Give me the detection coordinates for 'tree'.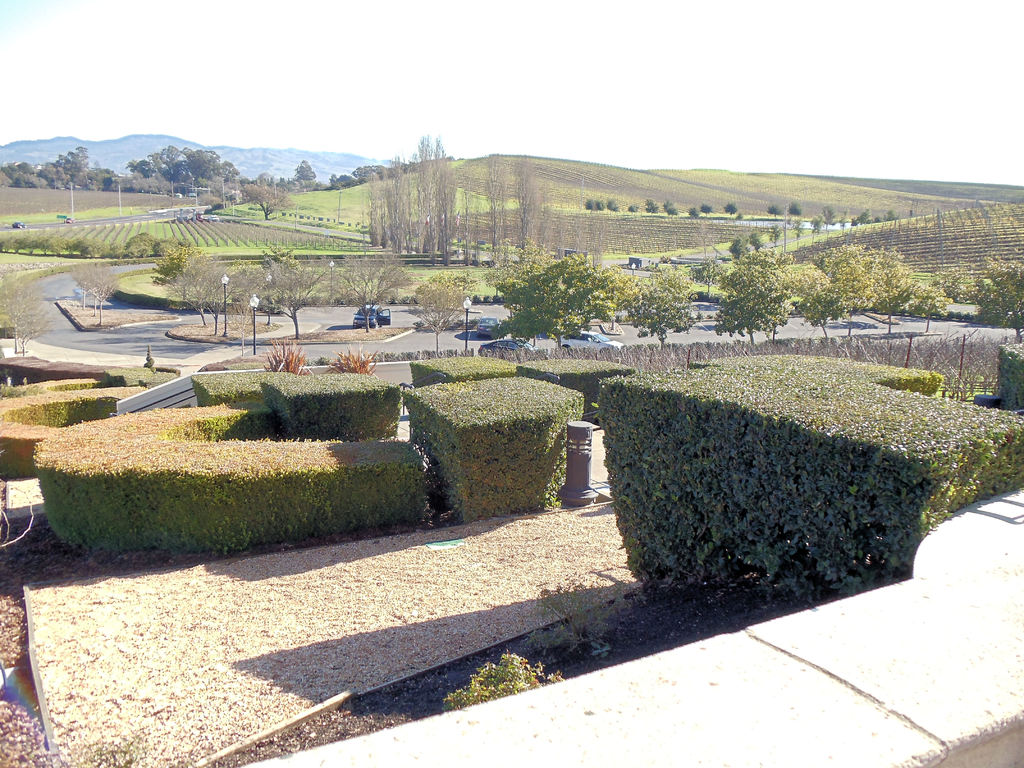
bbox(329, 251, 415, 335).
